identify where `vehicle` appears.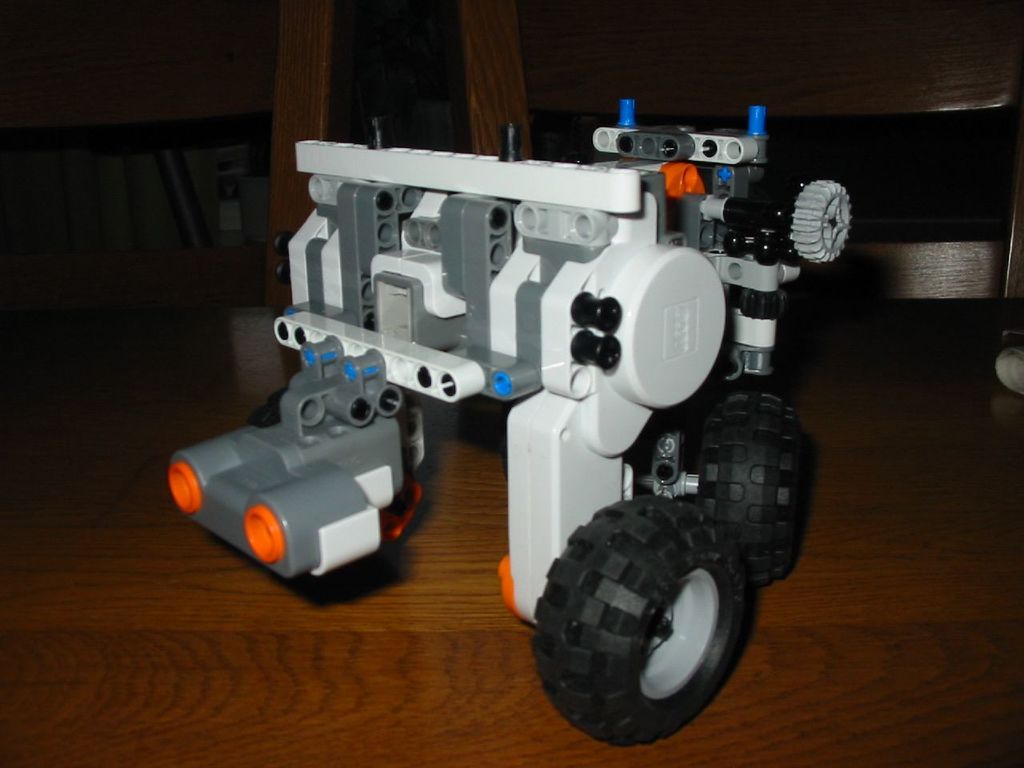
Appears at bbox=[171, 110, 866, 698].
